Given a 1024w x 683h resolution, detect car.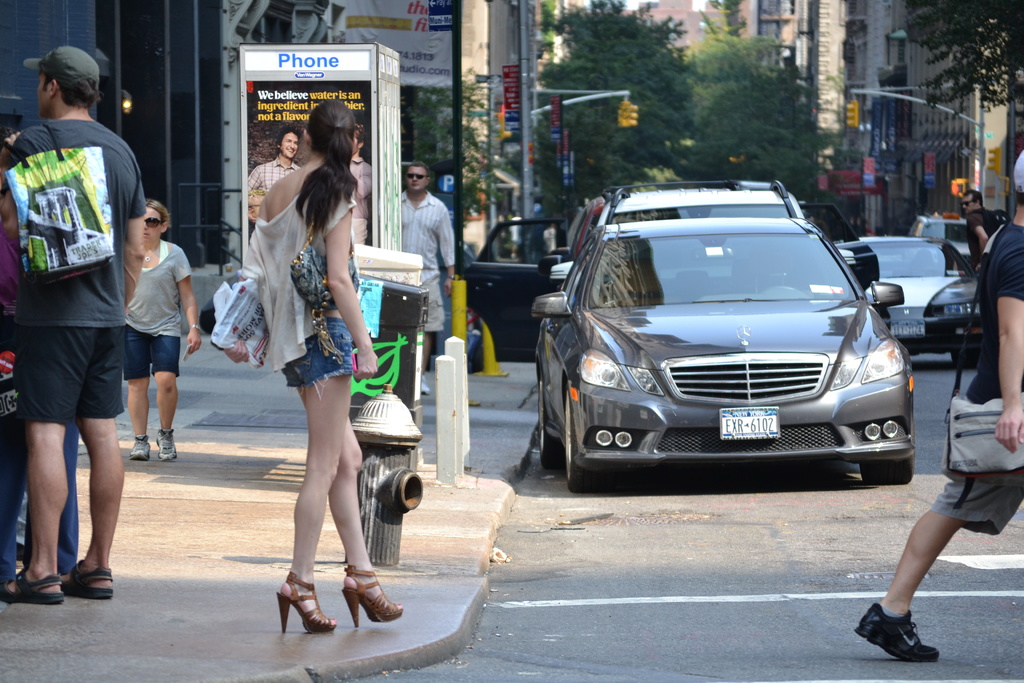
l=908, t=206, r=976, b=262.
